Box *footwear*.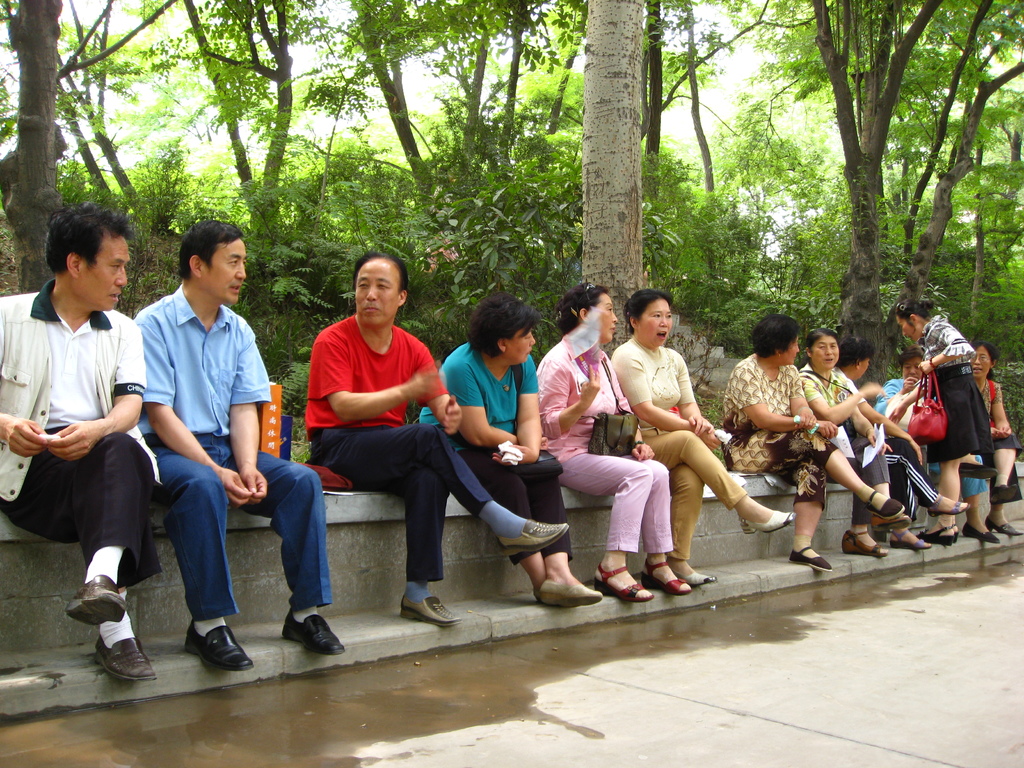
detection(840, 524, 889, 559).
